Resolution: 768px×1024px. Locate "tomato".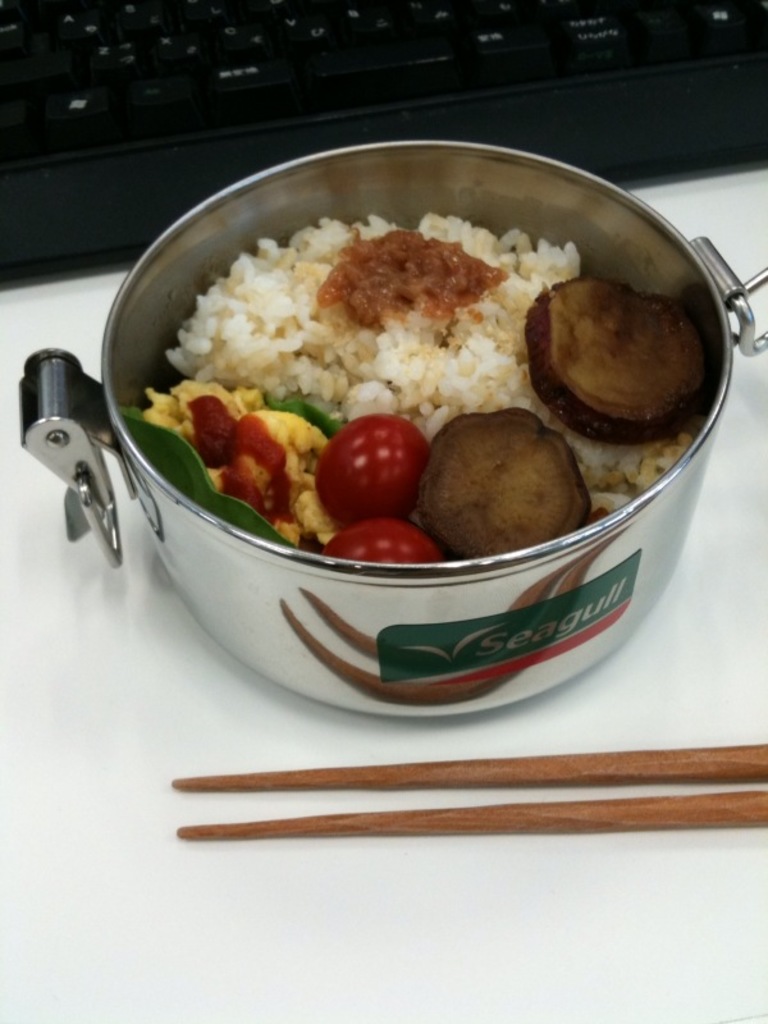
[310, 416, 434, 515].
